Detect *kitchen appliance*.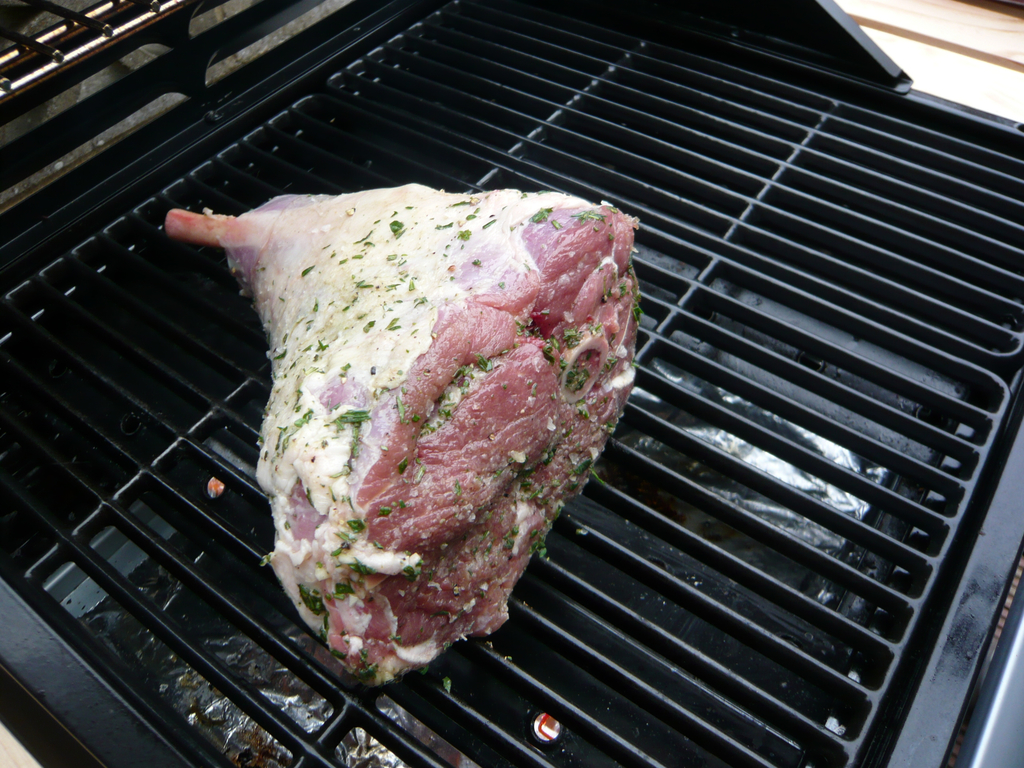
Detected at box=[0, 0, 1023, 767].
